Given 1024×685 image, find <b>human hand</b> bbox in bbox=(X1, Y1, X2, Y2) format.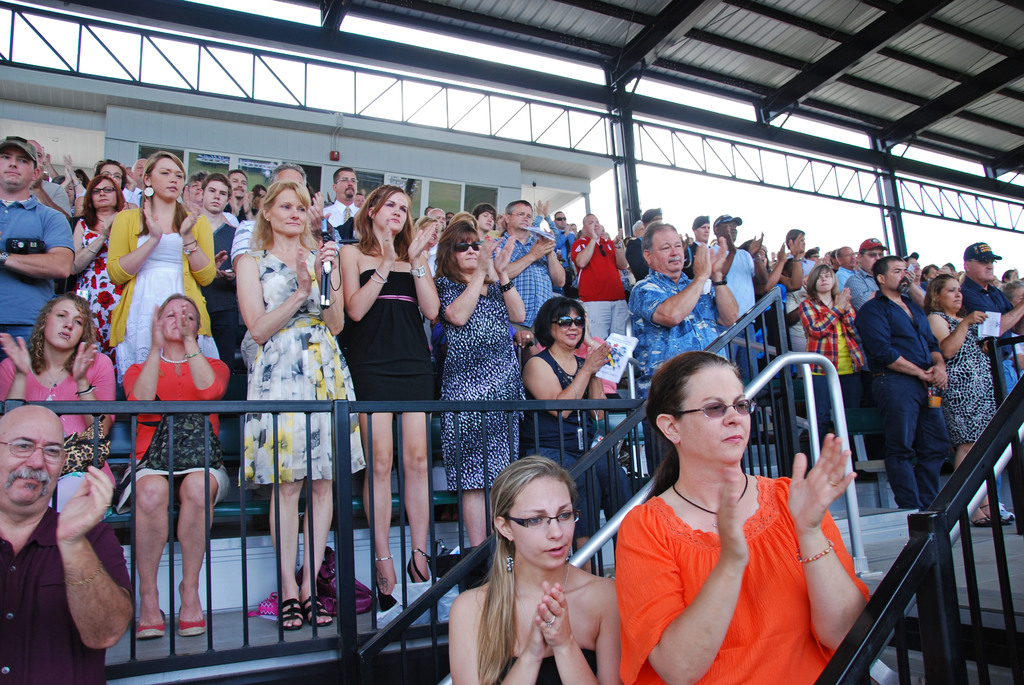
bbox=(691, 239, 712, 280).
